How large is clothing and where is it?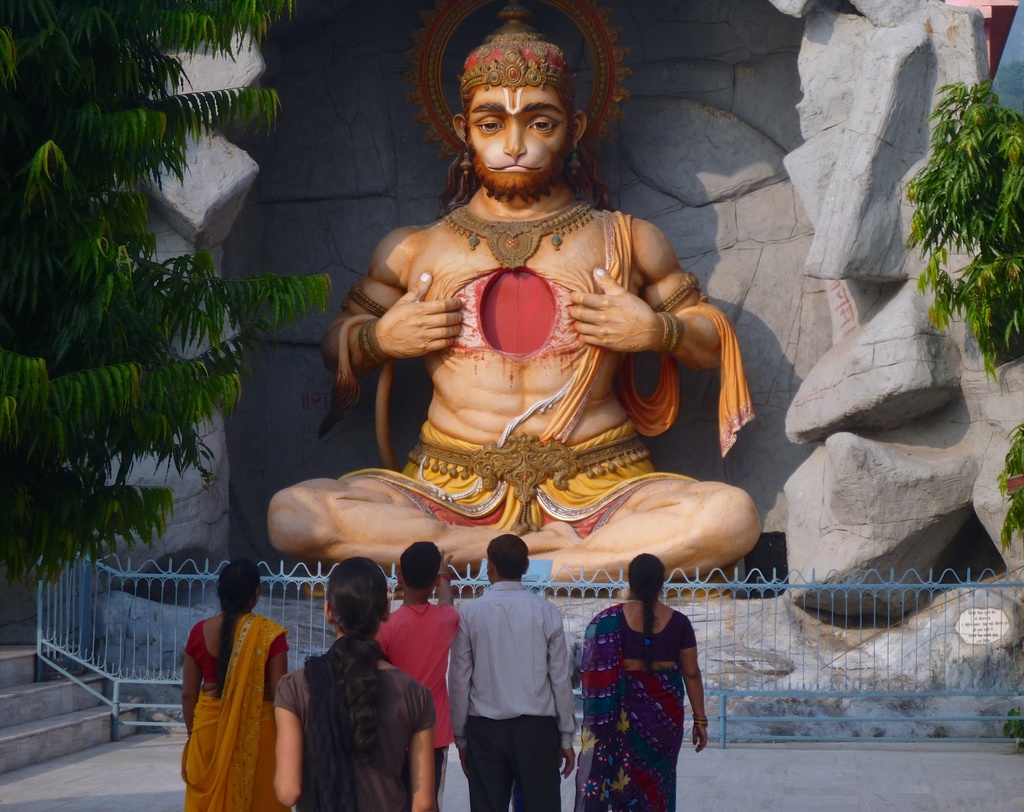
Bounding box: select_region(178, 599, 284, 804).
